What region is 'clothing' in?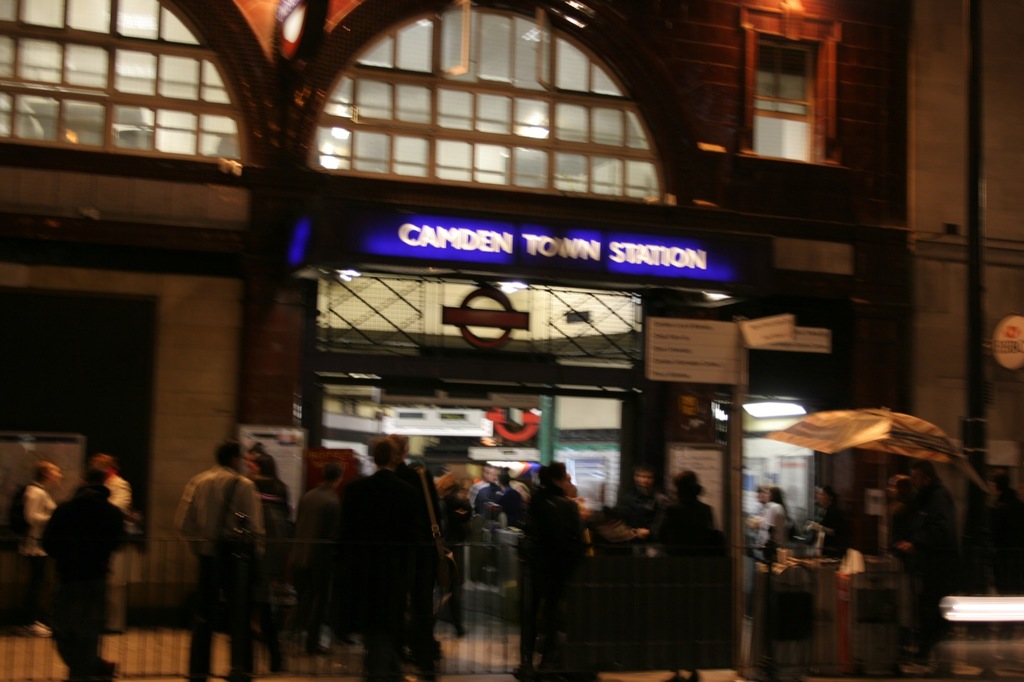
BBox(519, 491, 587, 681).
